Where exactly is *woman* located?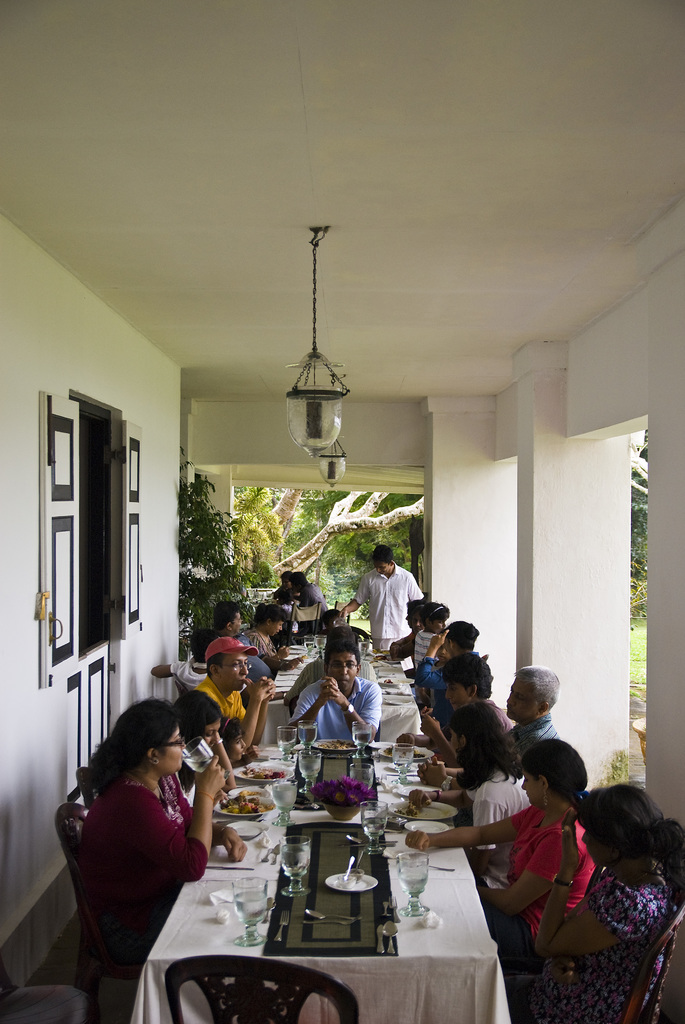
Its bounding box is left=413, top=625, right=494, bottom=726.
